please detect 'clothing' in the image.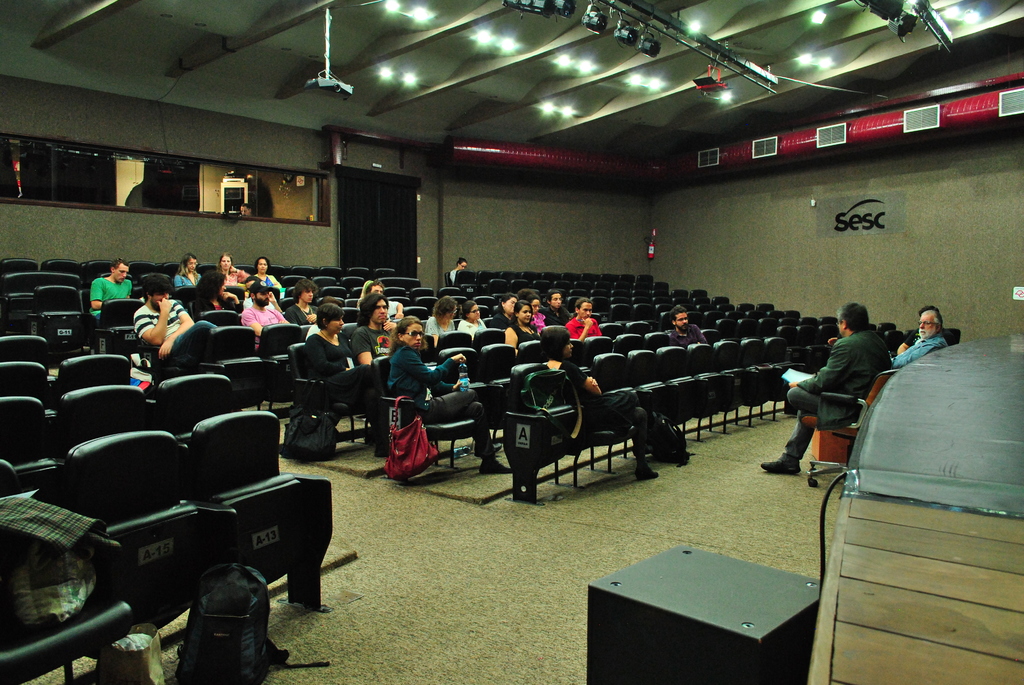
select_region(387, 344, 495, 466).
